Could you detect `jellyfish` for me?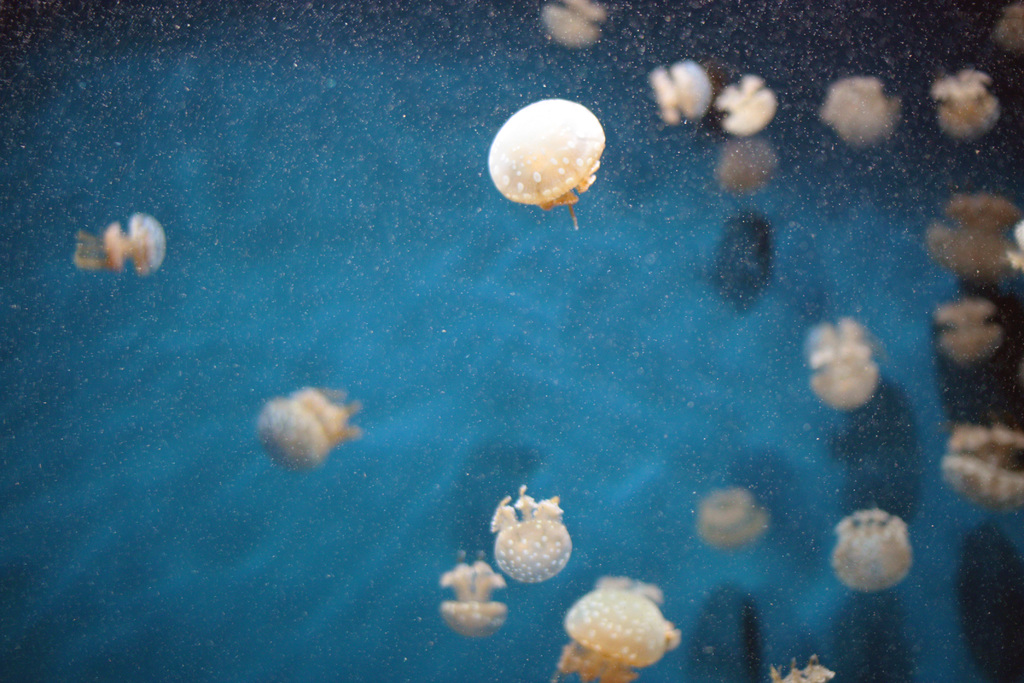
Detection result: 70:210:169:279.
